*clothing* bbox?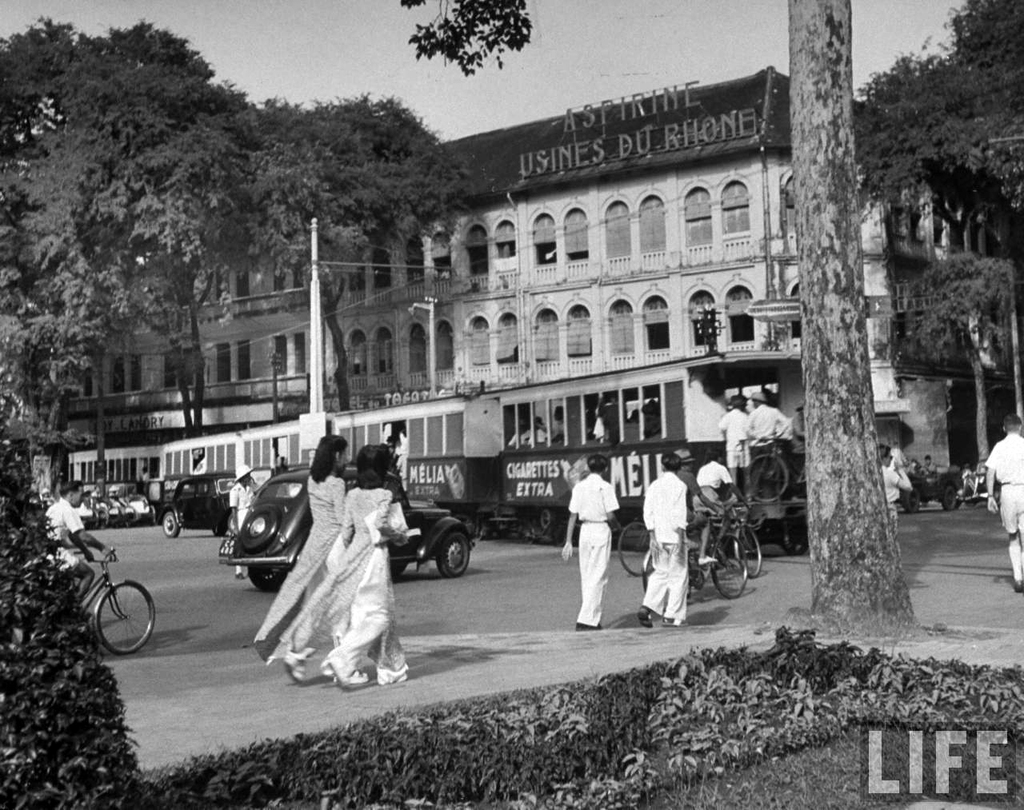
(left=39, top=505, right=103, bottom=576)
